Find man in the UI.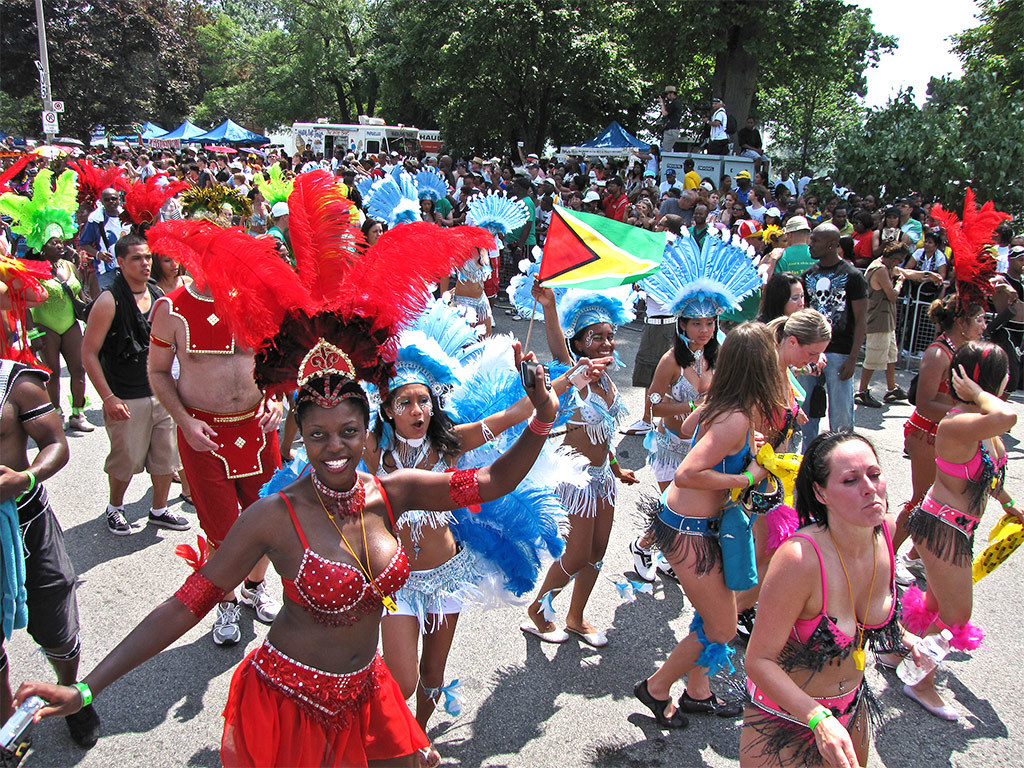
UI element at [0,356,106,747].
